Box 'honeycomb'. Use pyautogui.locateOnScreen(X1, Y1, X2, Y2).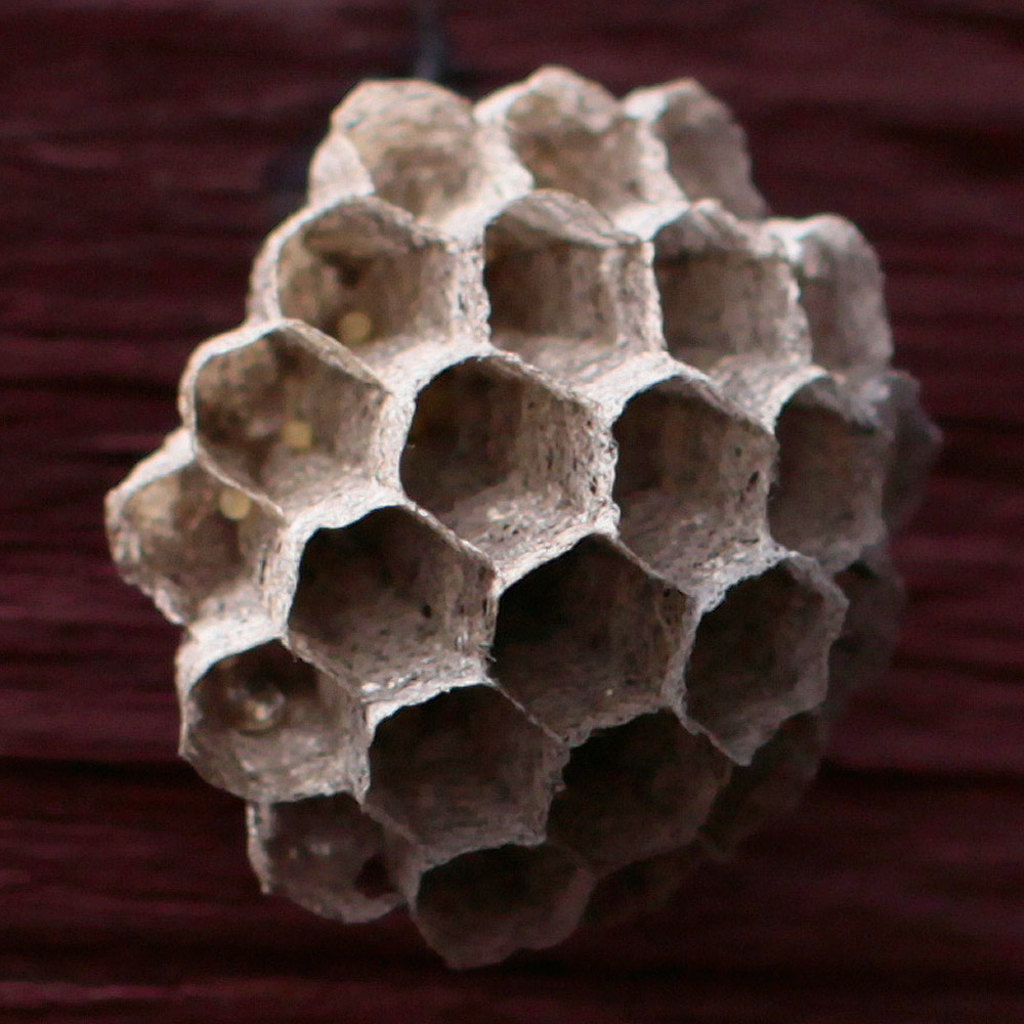
pyautogui.locateOnScreen(101, 44, 937, 981).
